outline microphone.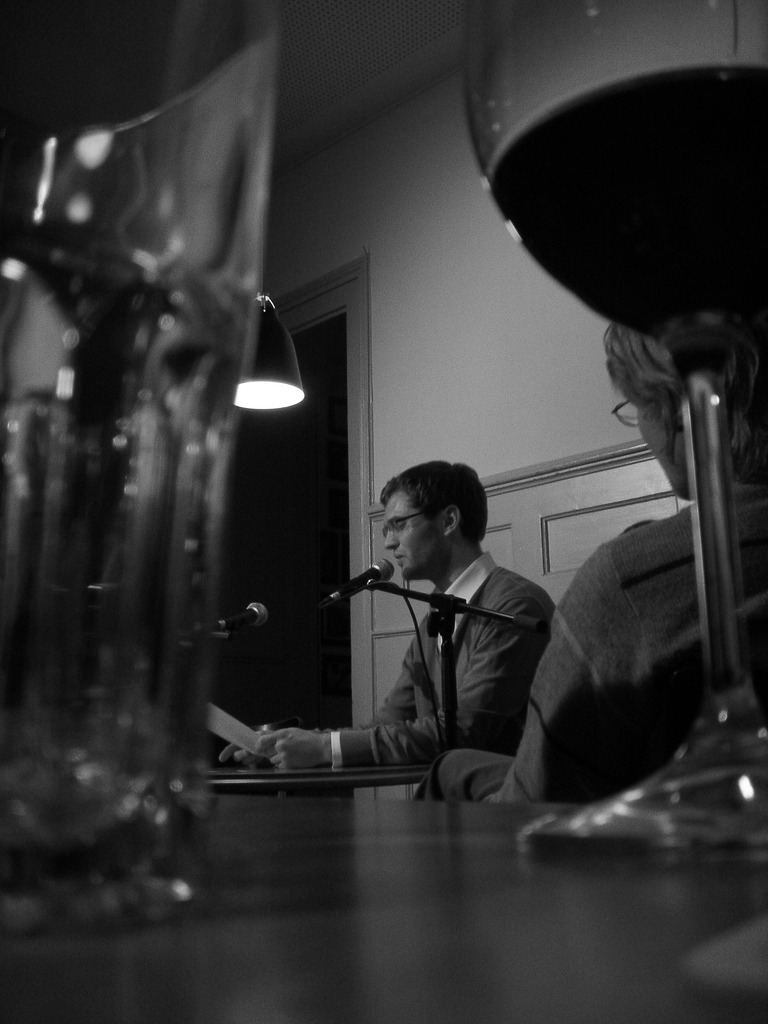
Outline: box=[217, 598, 269, 628].
